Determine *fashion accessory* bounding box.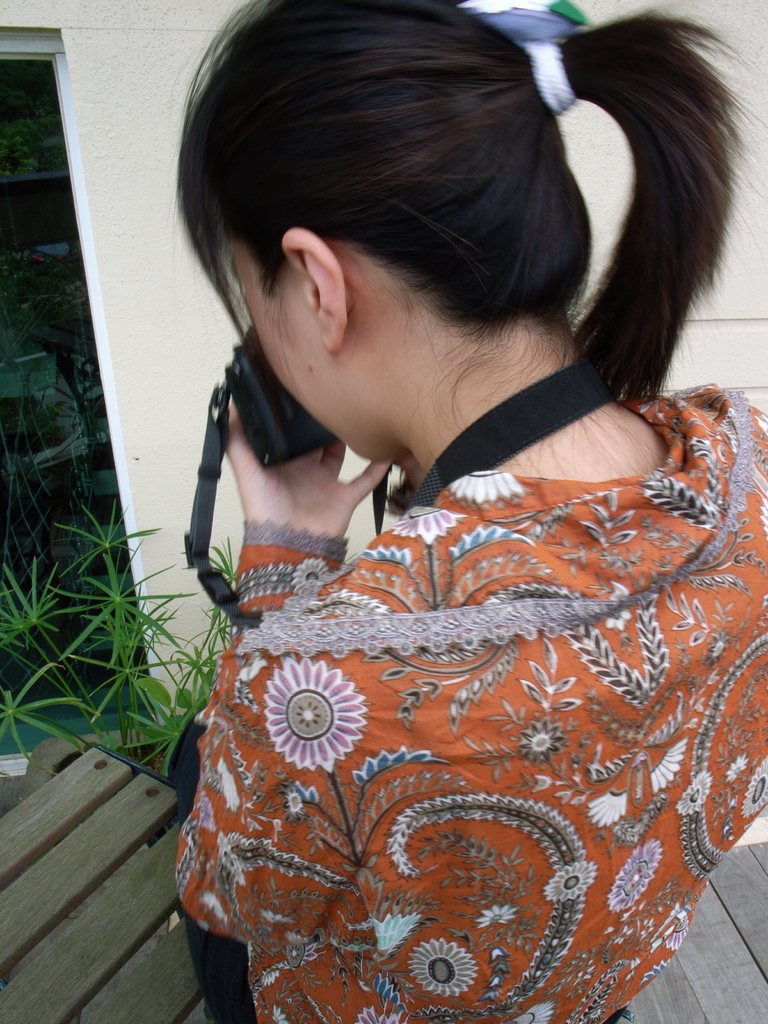
Determined: bbox=(522, 43, 577, 115).
